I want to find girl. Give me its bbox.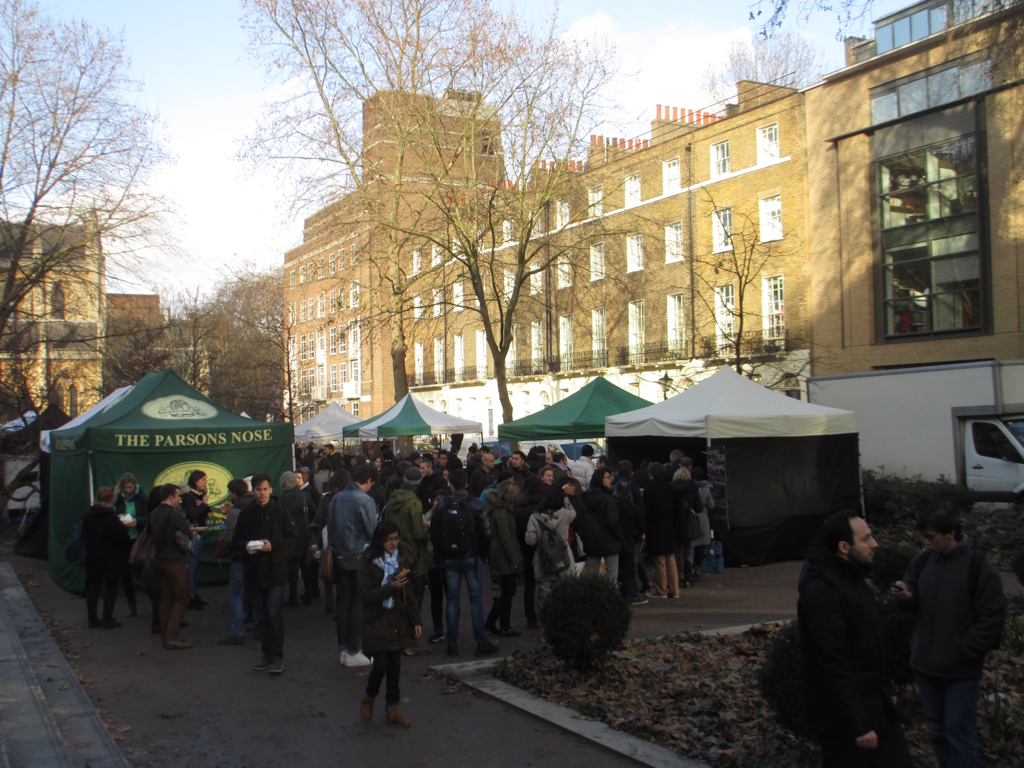
<bbox>116, 470, 145, 611</bbox>.
